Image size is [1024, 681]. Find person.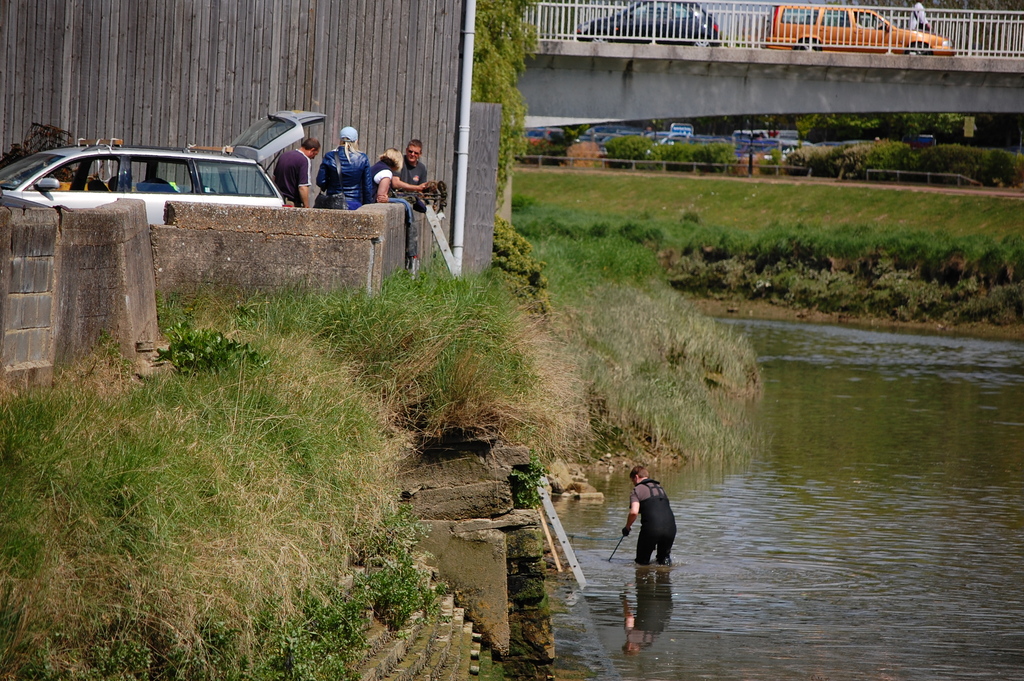
369:145:404:205.
